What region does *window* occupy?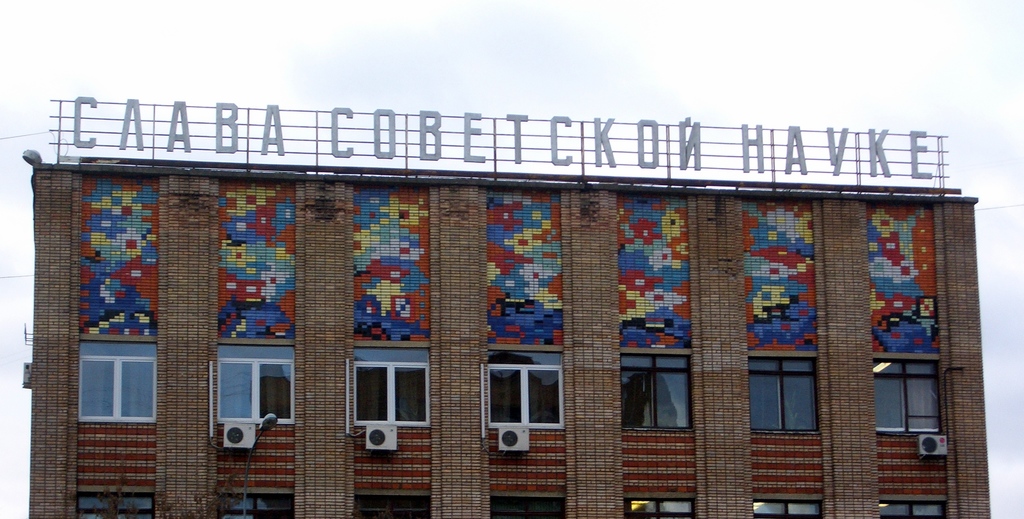
489/494/565/518.
